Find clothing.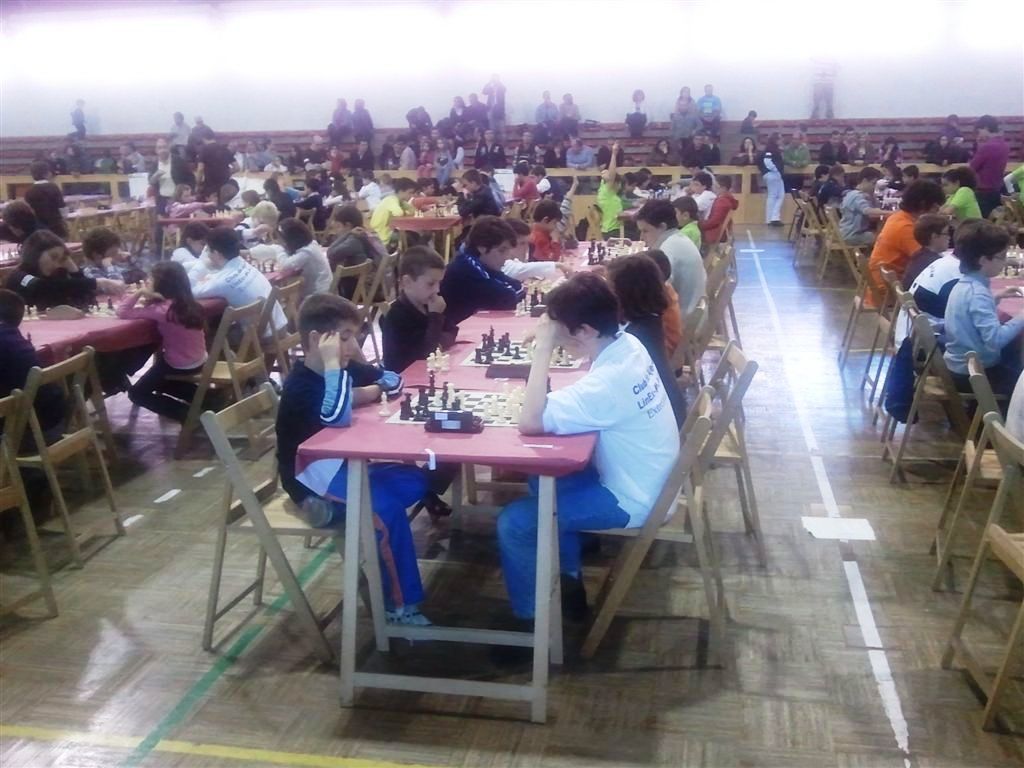
467/187/500/222.
